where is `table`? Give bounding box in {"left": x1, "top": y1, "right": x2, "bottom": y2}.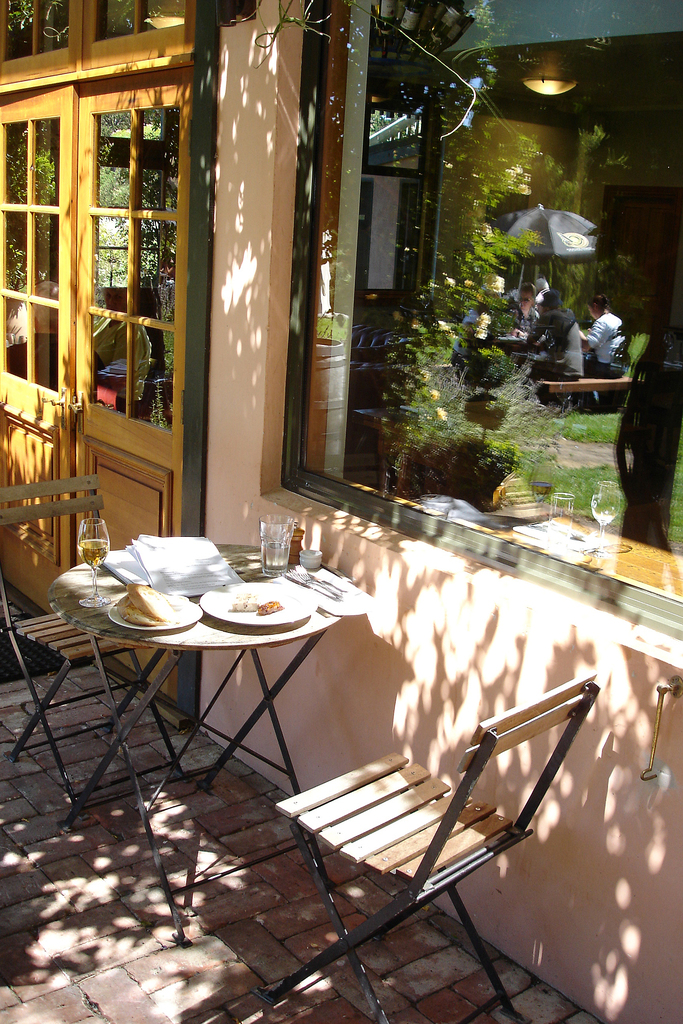
{"left": 33, "top": 540, "right": 410, "bottom": 847}.
